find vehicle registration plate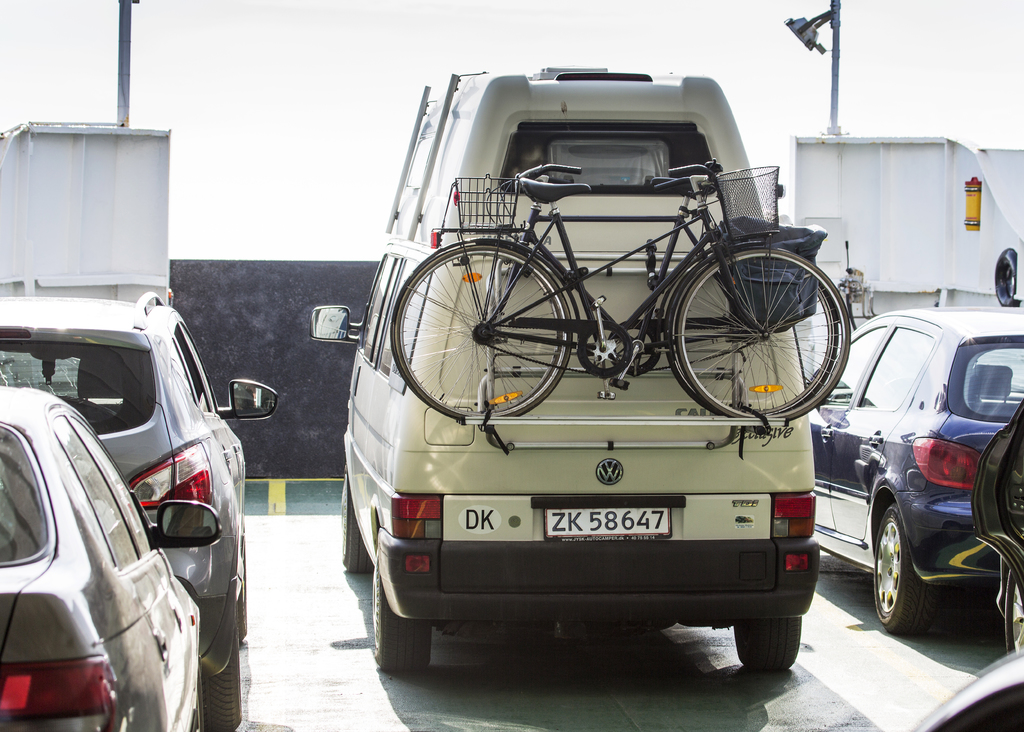
(546,507,672,540)
